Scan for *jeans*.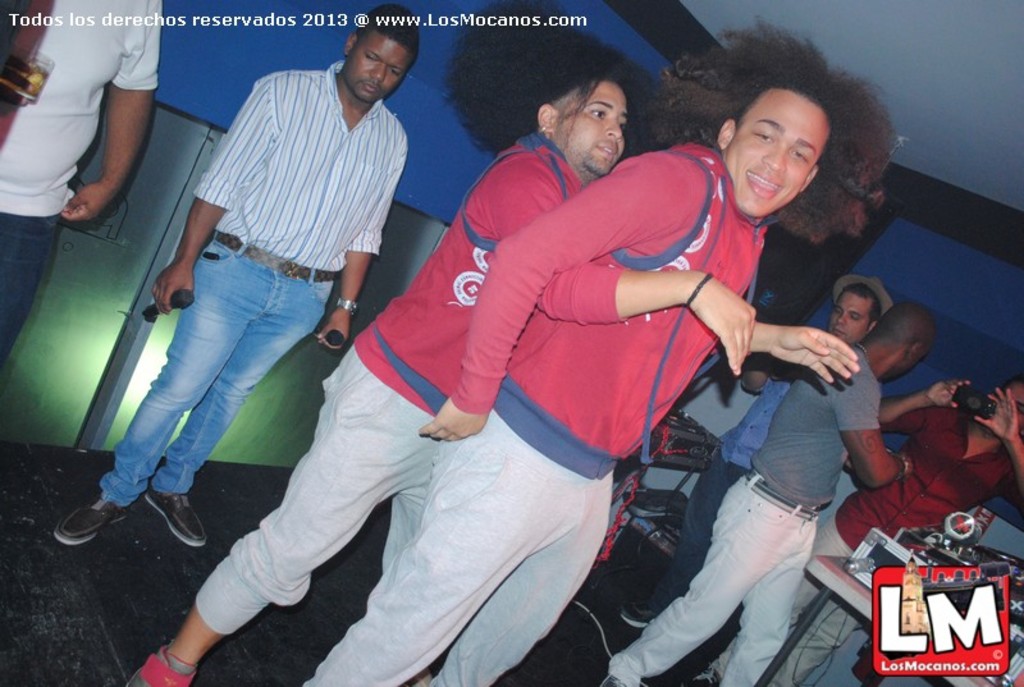
Scan result: detection(0, 212, 61, 377).
